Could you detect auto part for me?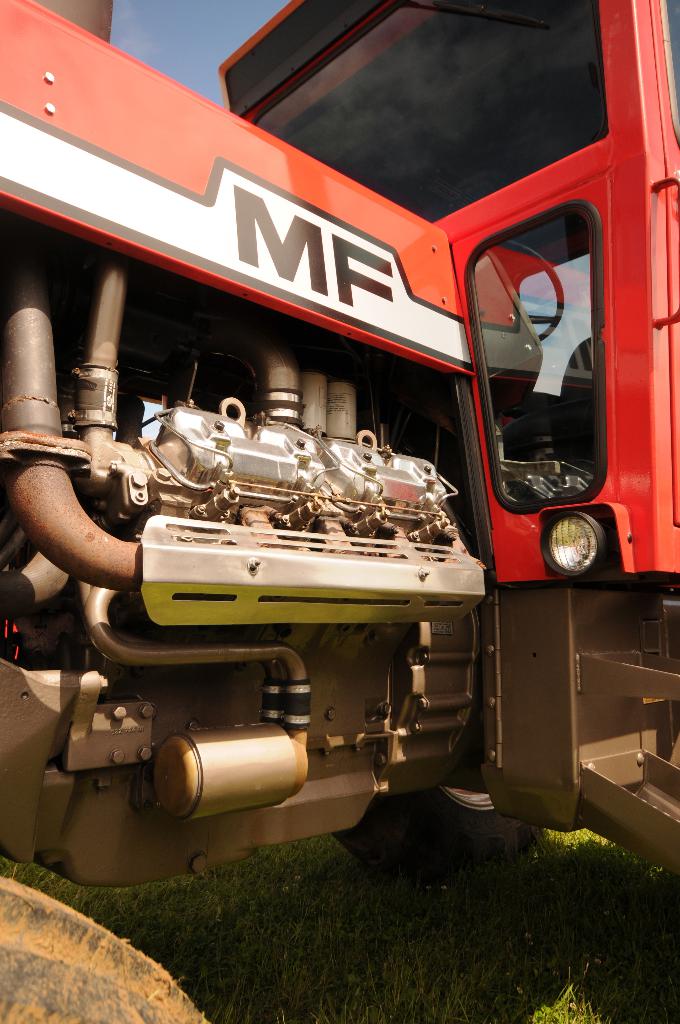
Detection result: (left=0, top=181, right=679, bottom=955).
